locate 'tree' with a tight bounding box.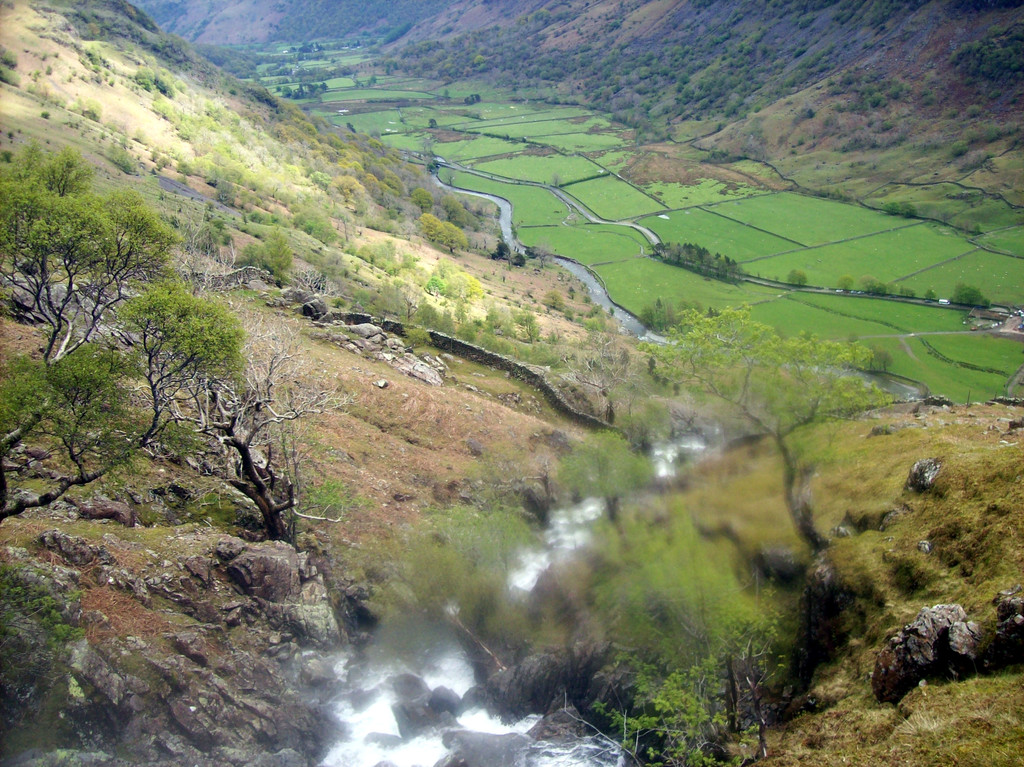
<region>925, 291, 937, 303</region>.
